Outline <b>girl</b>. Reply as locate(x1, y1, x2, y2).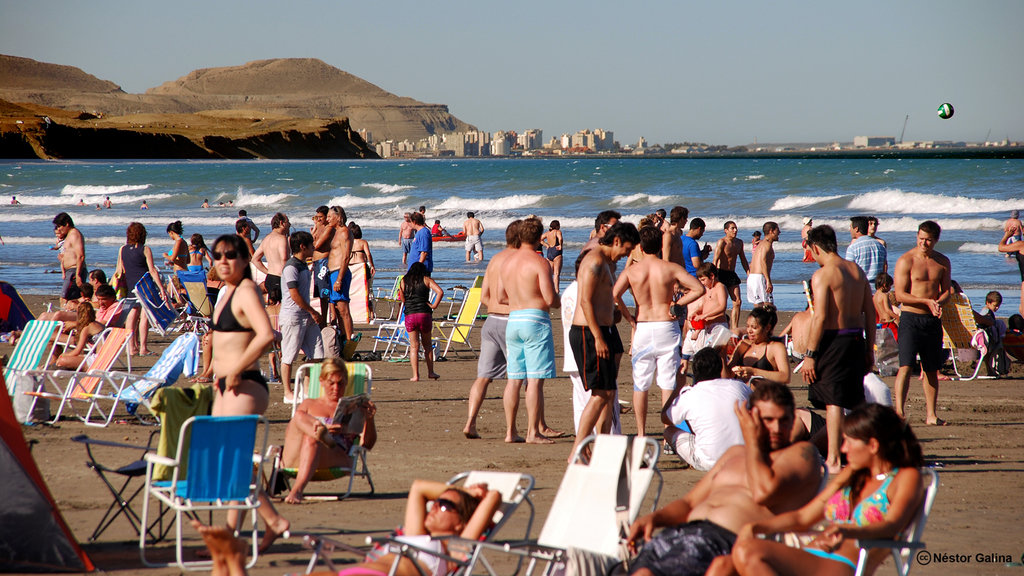
locate(704, 402, 920, 575).
